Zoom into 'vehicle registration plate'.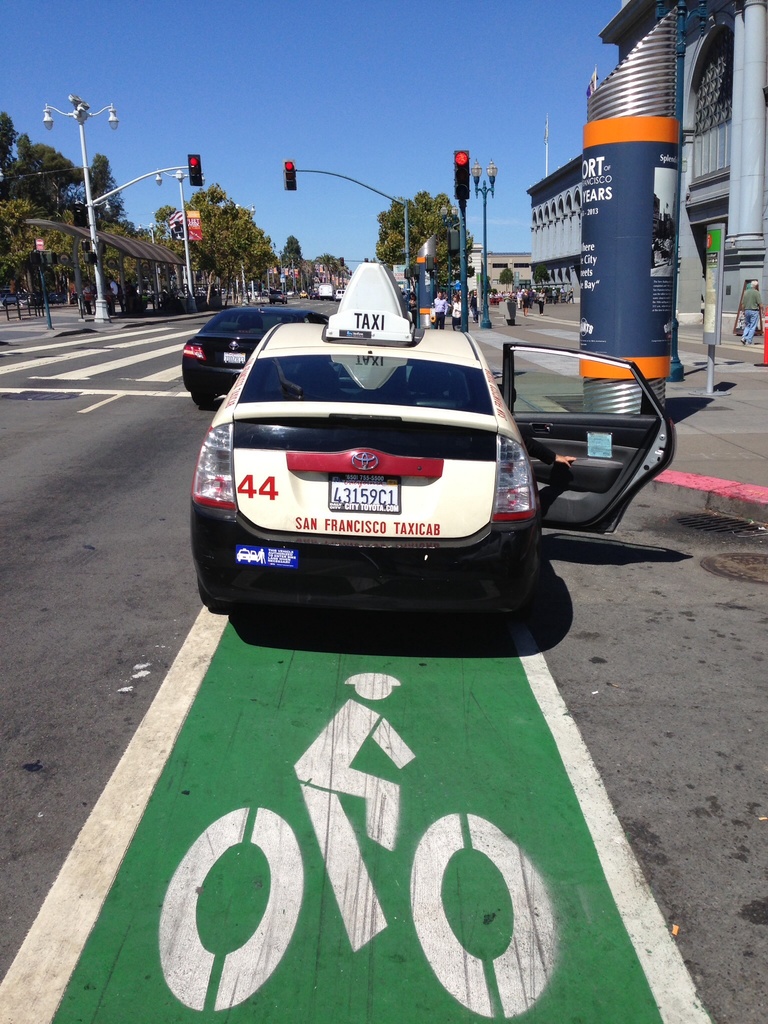
Zoom target: l=329, t=476, r=403, b=513.
